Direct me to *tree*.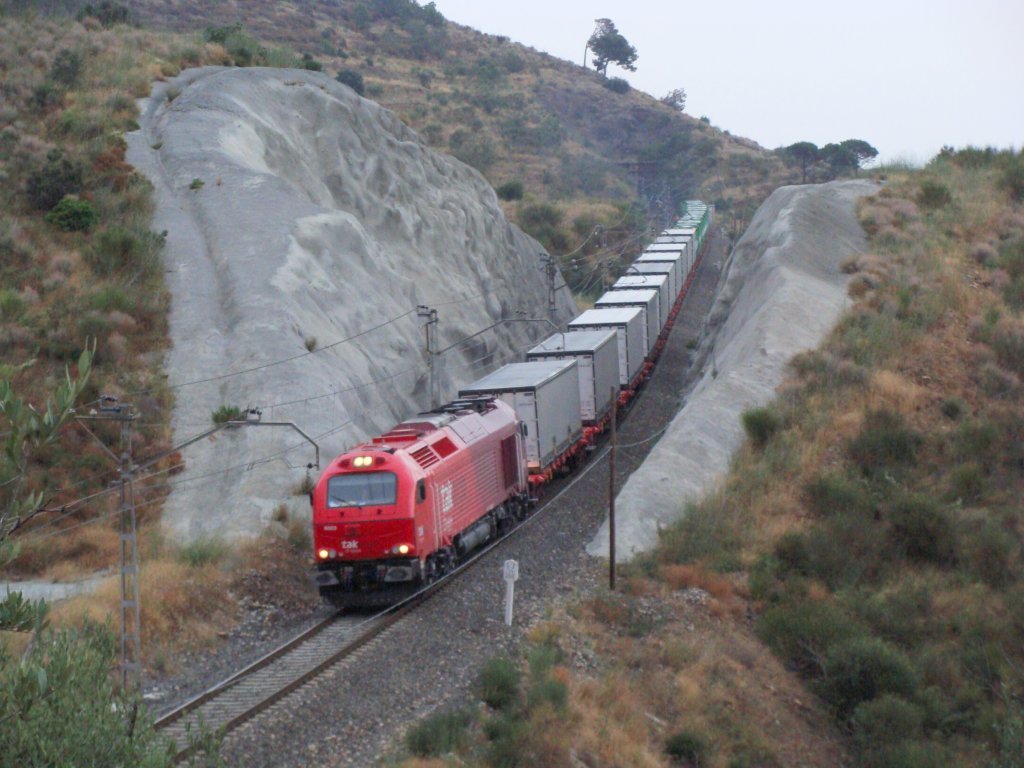
Direction: Rect(825, 640, 950, 715).
